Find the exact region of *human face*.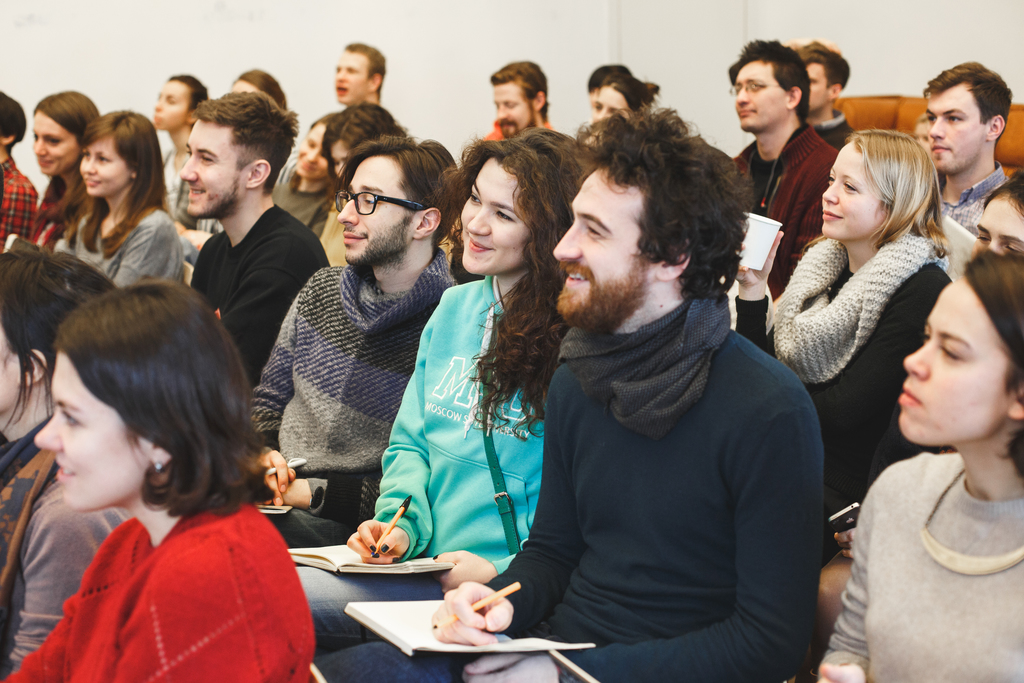
Exact region: [x1=730, y1=62, x2=792, y2=133].
